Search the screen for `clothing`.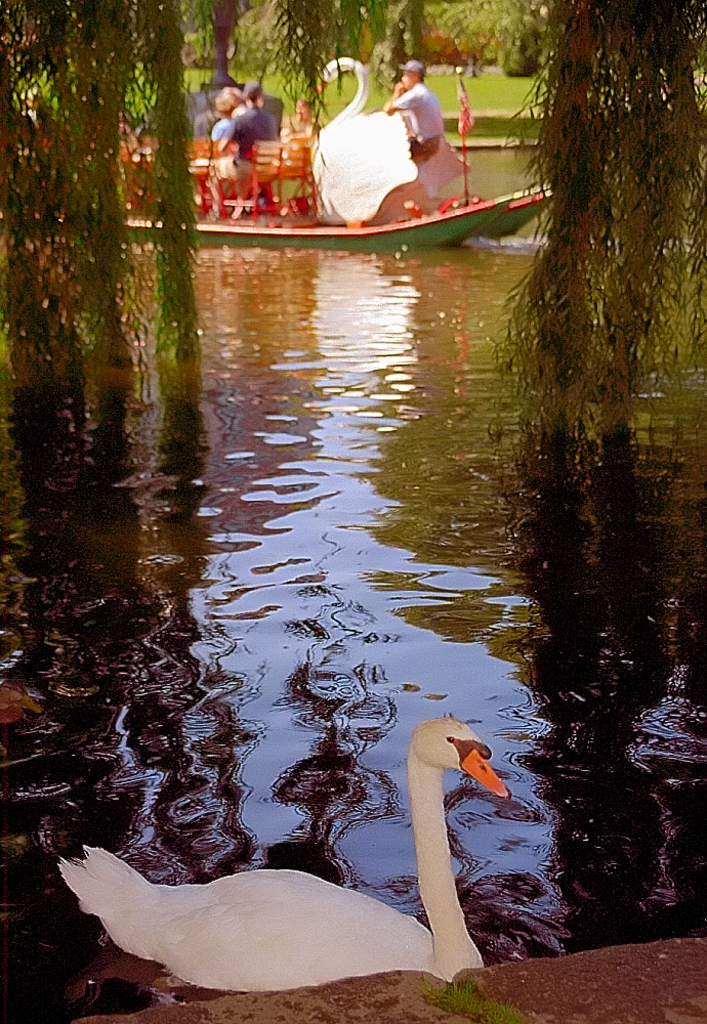
Found at select_region(280, 118, 321, 196).
